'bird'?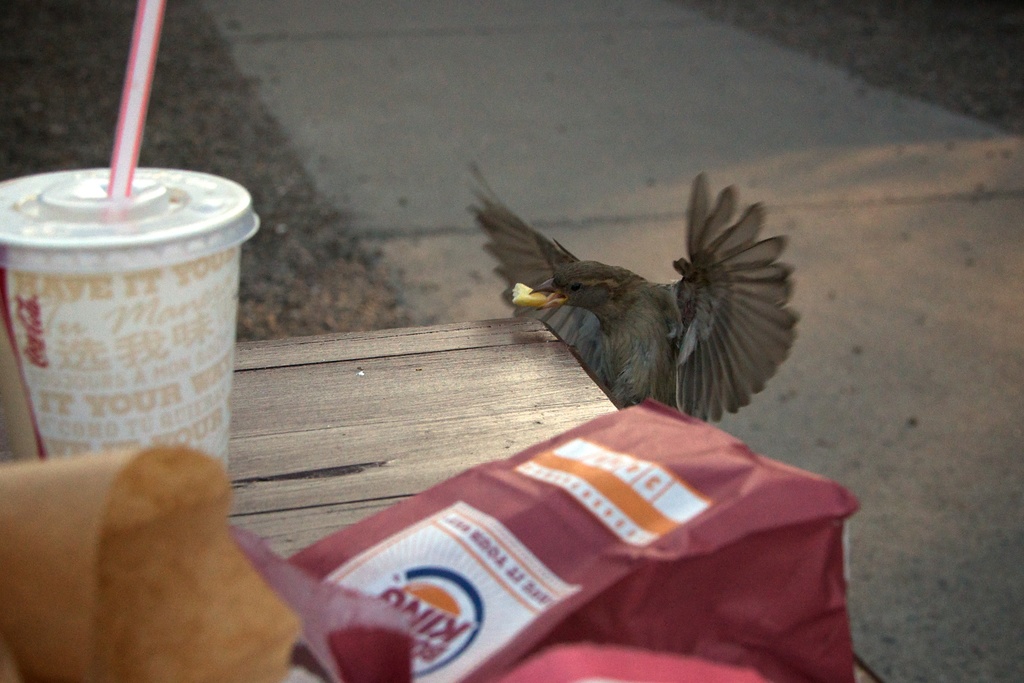
l=466, t=176, r=810, b=427
